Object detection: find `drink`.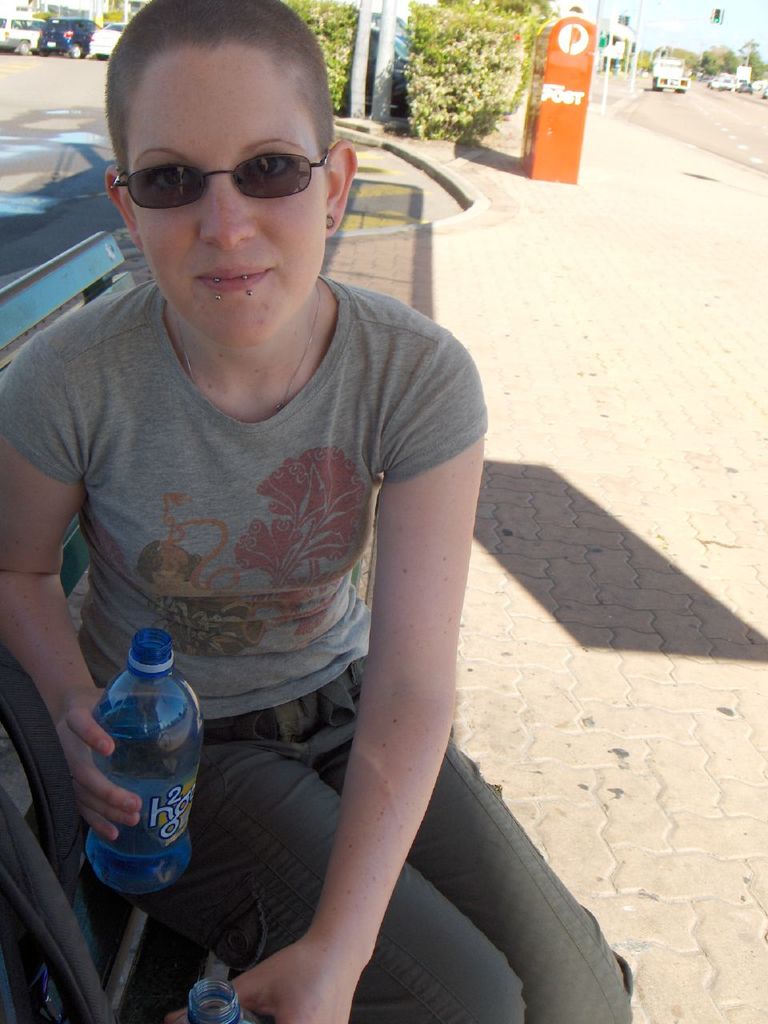
(82,631,203,894).
